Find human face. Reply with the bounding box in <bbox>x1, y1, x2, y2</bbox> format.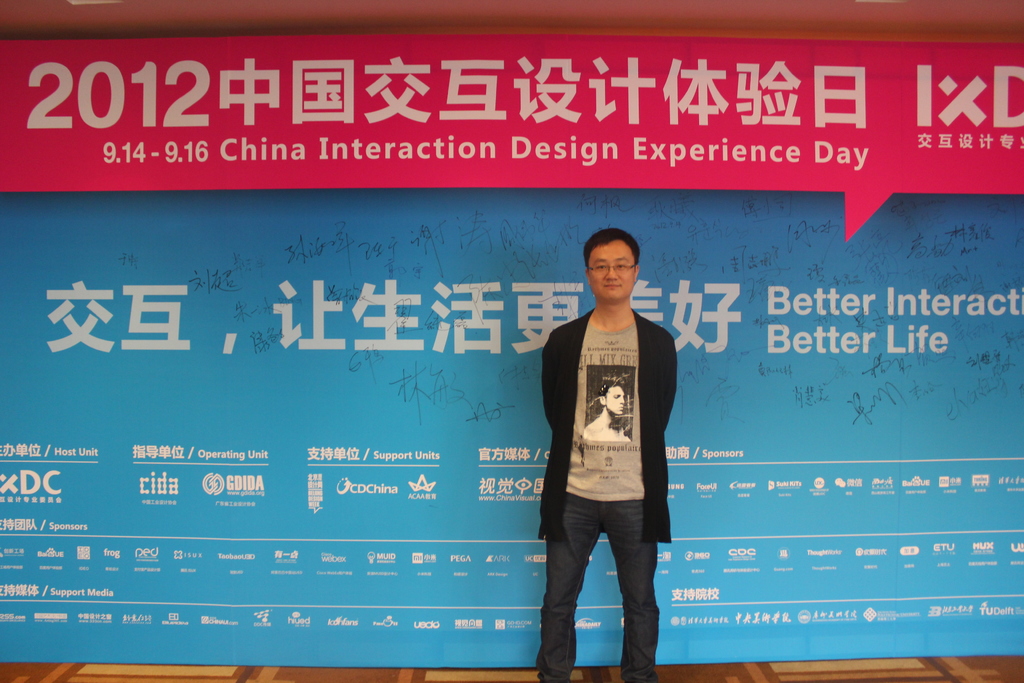
<bbox>594, 245, 625, 293</bbox>.
